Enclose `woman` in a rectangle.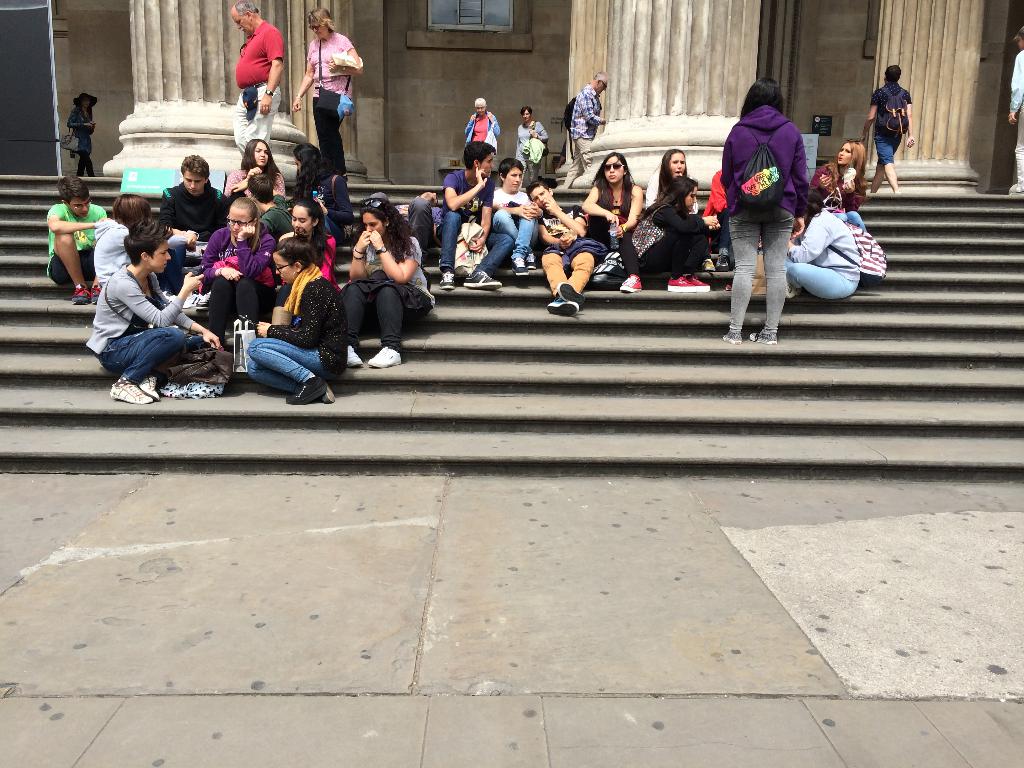
bbox=(724, 74, 807, 349).
